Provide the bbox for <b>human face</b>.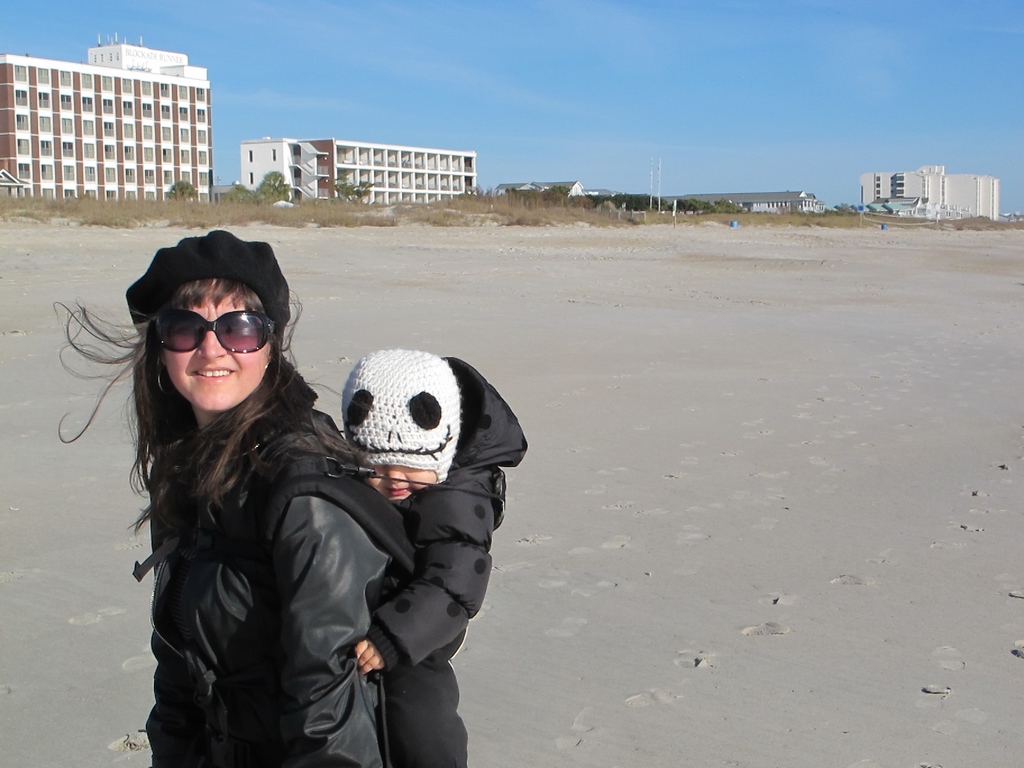
region(362, 464, 436, 500).
